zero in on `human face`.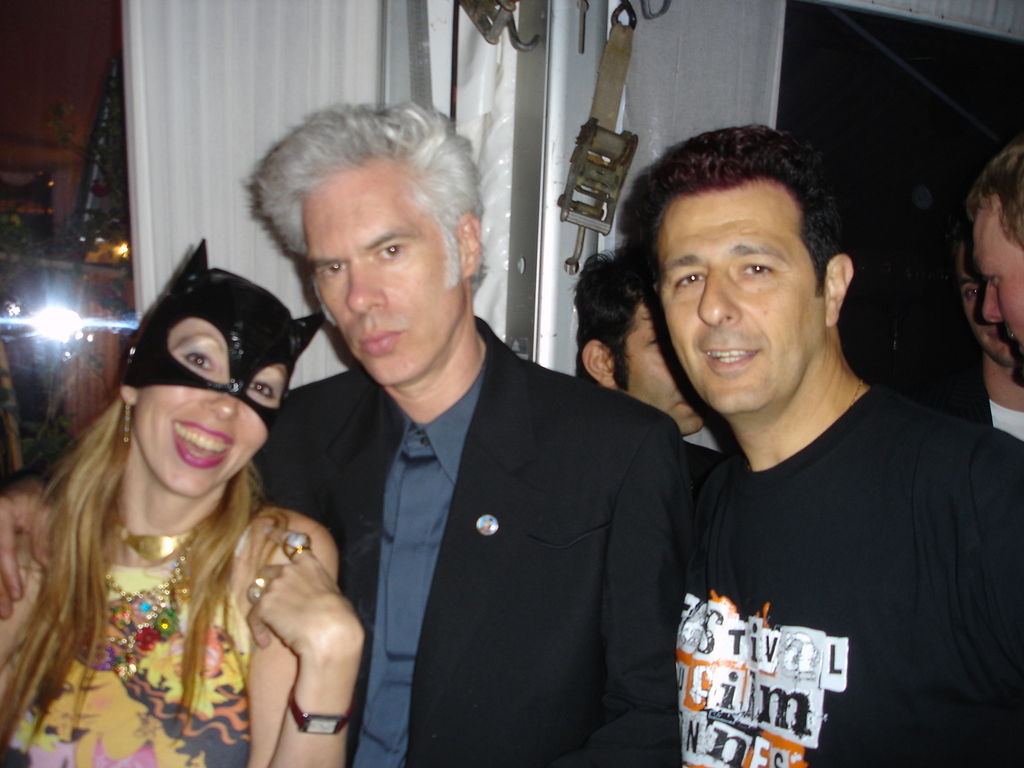
Zeroed in: detection(133, 319, 283, 495).
